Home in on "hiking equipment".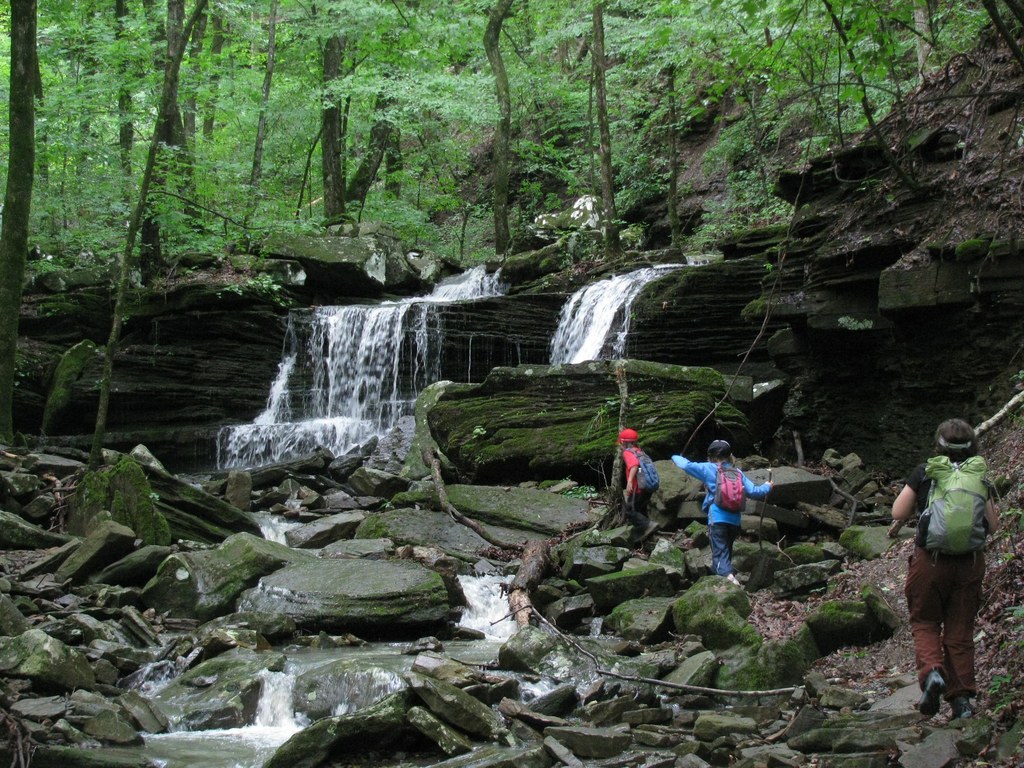
Homed in at bbox=(762, 464, 778, 558).
